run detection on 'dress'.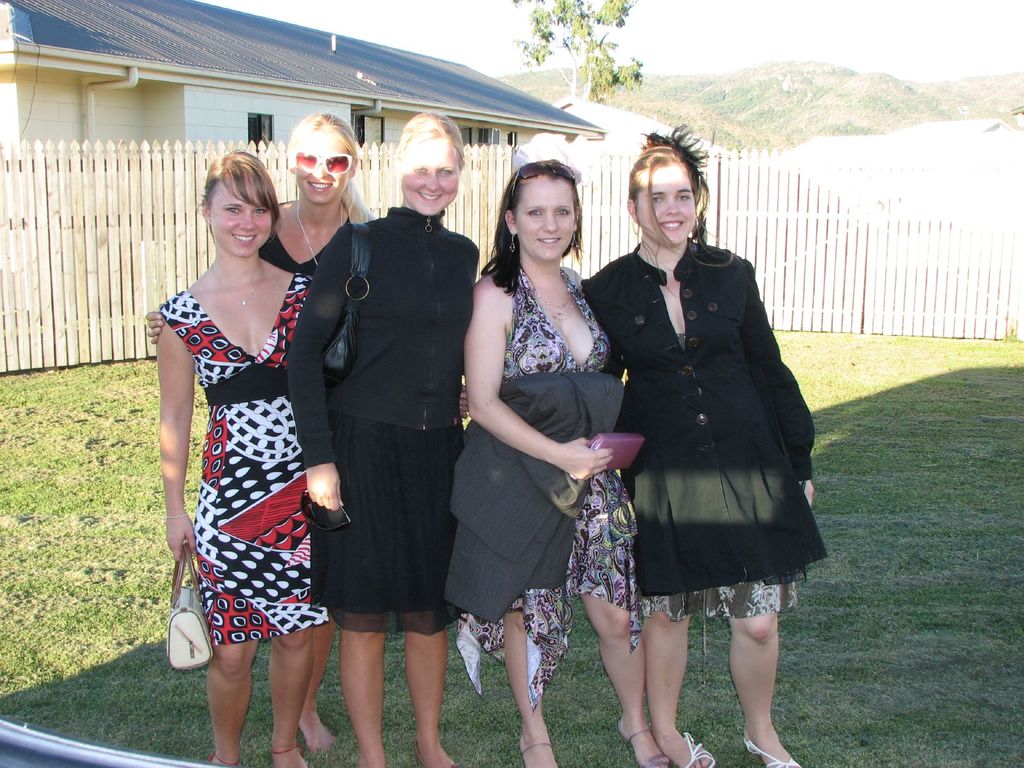
Result: select_region(454, 267, 646, 698).
